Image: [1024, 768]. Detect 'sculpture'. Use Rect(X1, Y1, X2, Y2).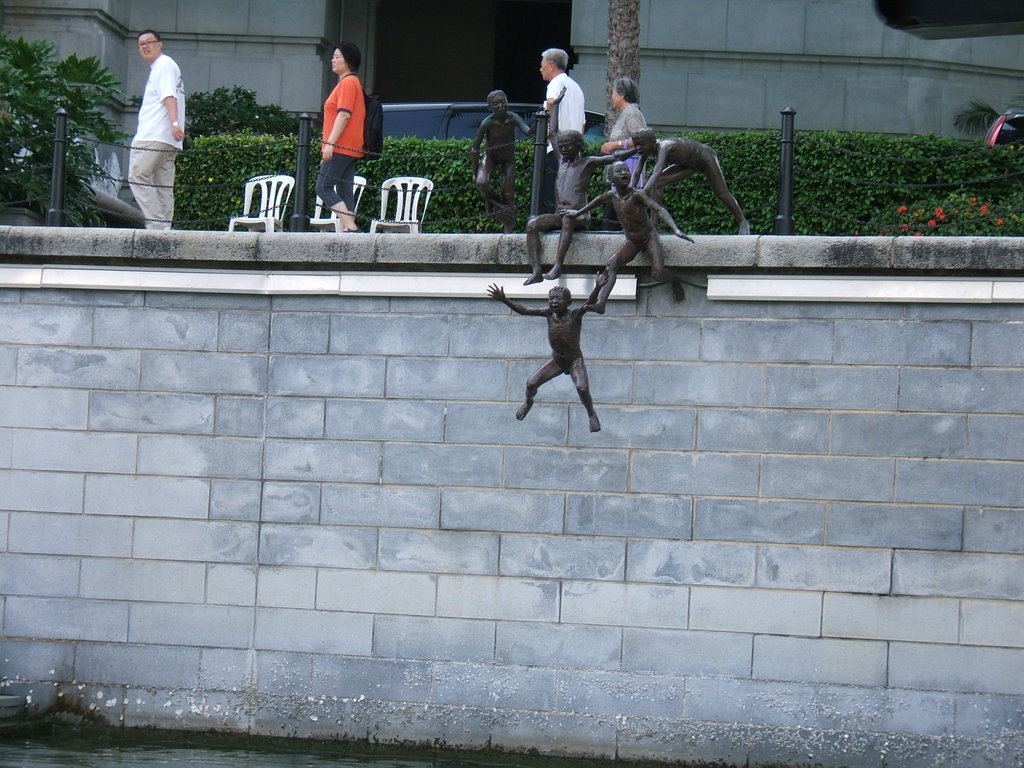
Rect(472, 88, 531, 230).
